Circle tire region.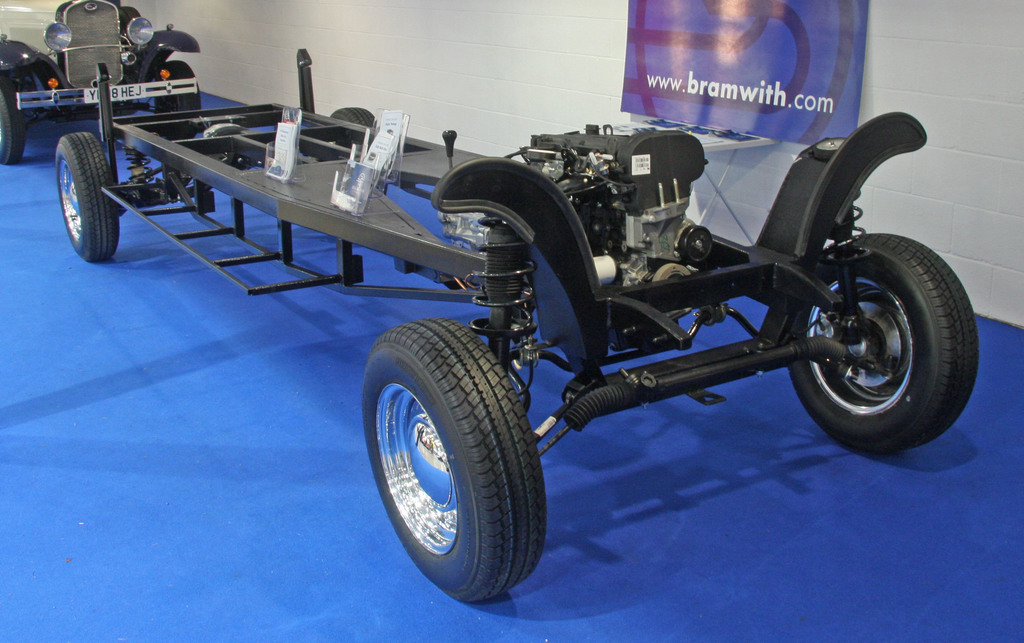
Region: left=330, top=106, right=380, bottom=133.
